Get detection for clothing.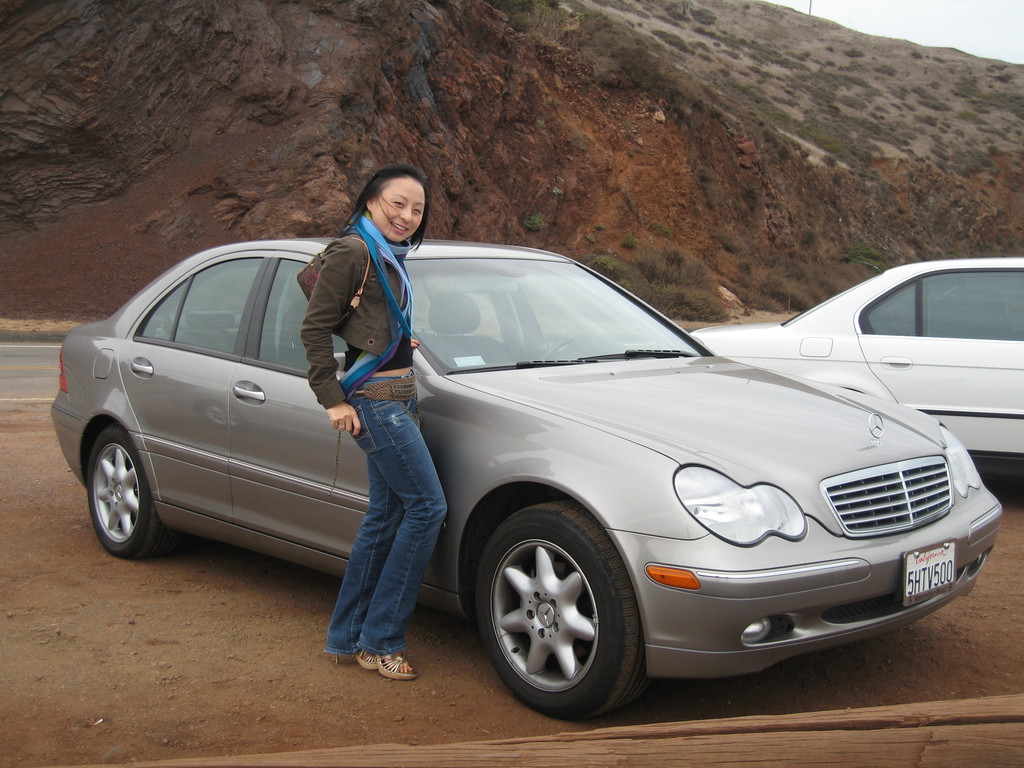
Detection: bbox=[300, 225, 447, 655].
